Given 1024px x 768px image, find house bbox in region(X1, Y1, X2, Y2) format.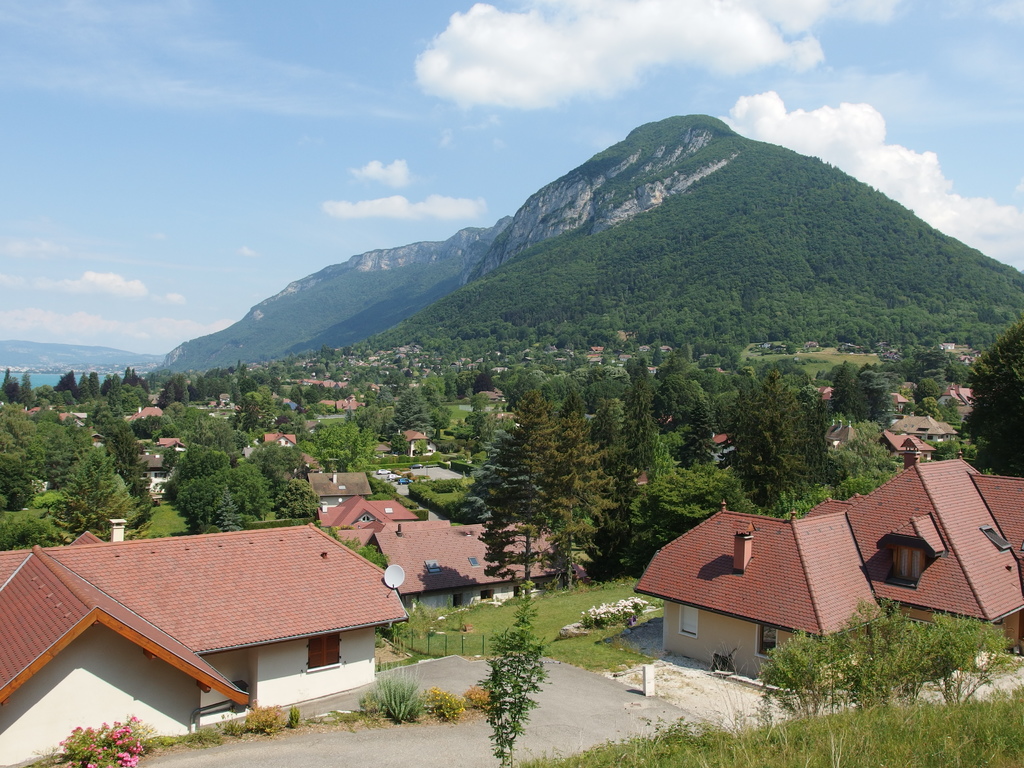
region(819, 382, 843, 402).
